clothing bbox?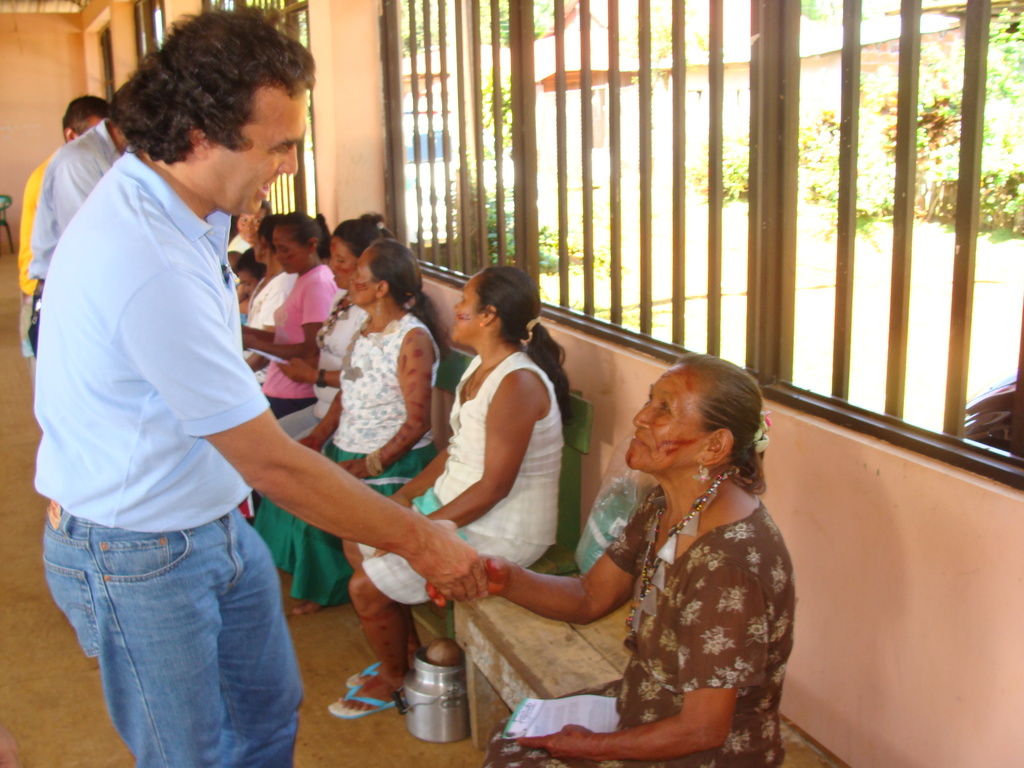
30:147:303:767
